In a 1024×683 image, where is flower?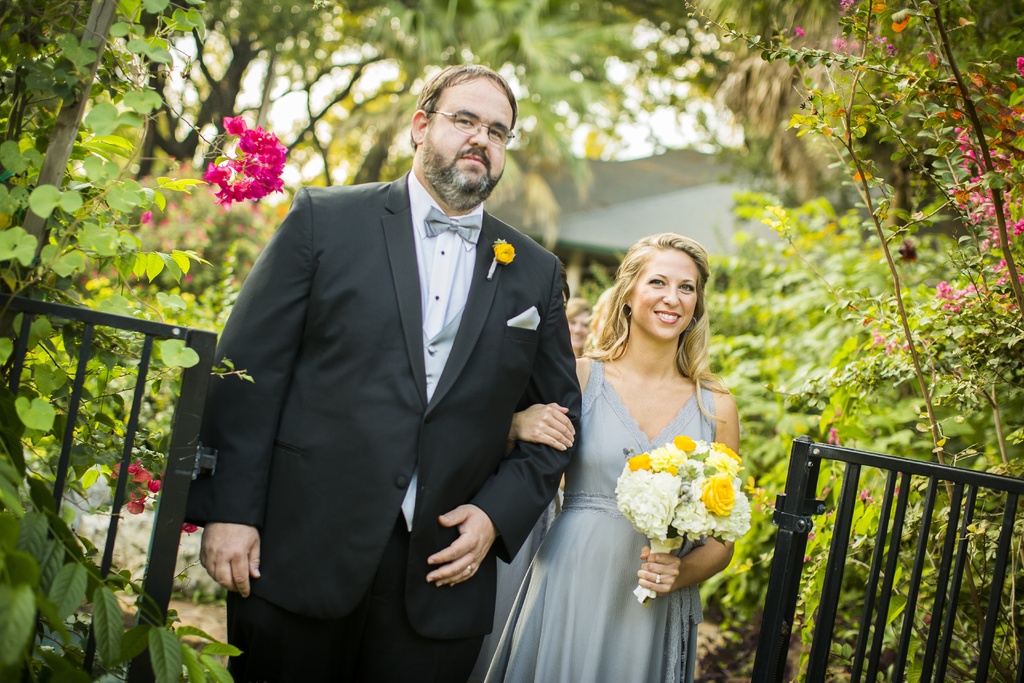
bbox=(708, 440, 742, 470).
